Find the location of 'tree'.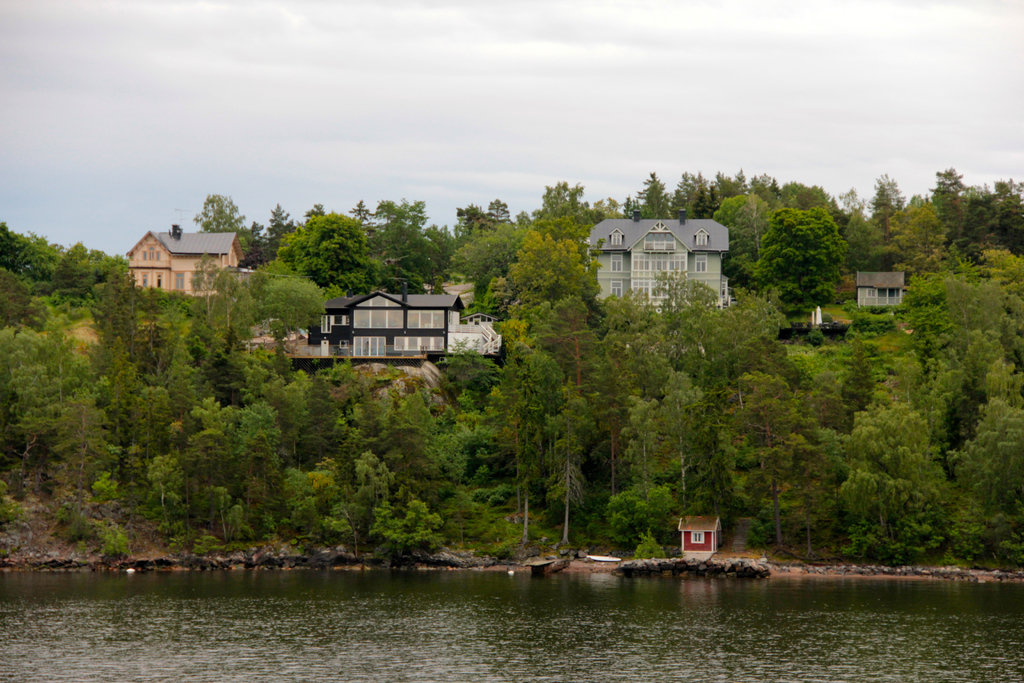
Location: [0,325,44,432].
